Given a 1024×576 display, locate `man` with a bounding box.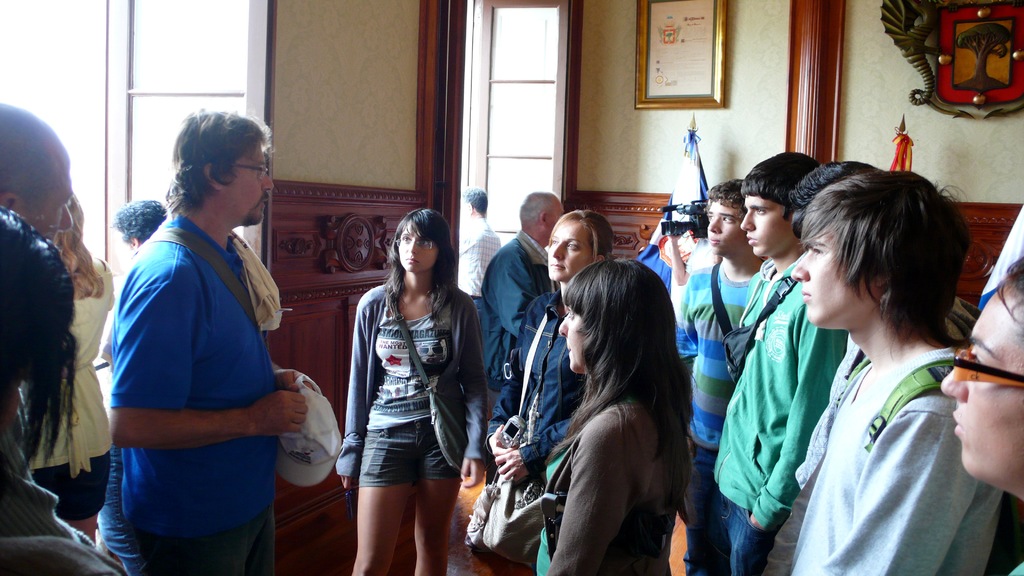
Located: [x1=703, y1=146, x2=852, y2=575].
